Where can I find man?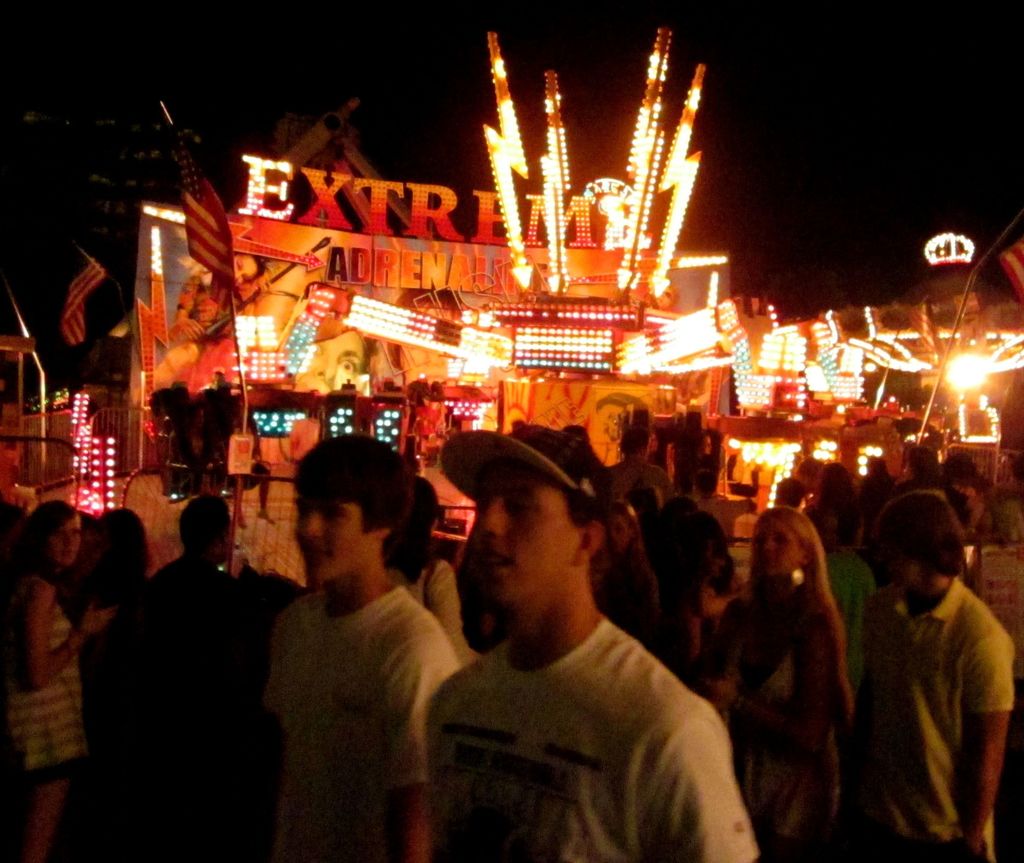
You can find it at (868, 489, 1016, 862).
